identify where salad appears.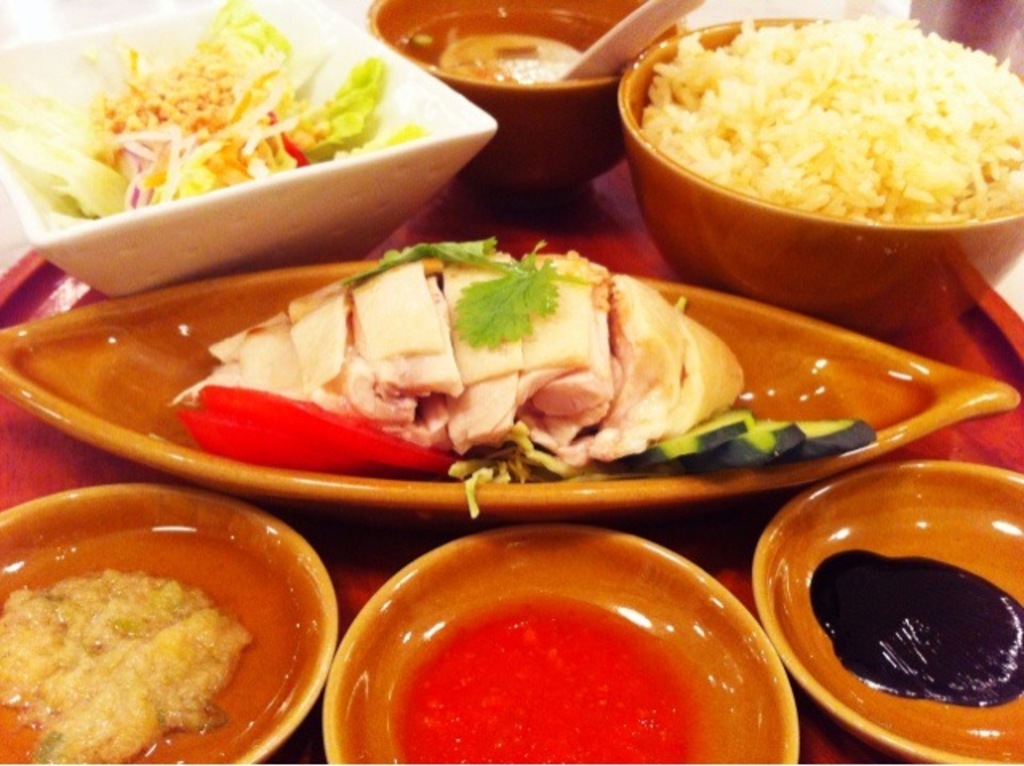
Appears at x1=0, y1=0, x2=434, y2=217.
